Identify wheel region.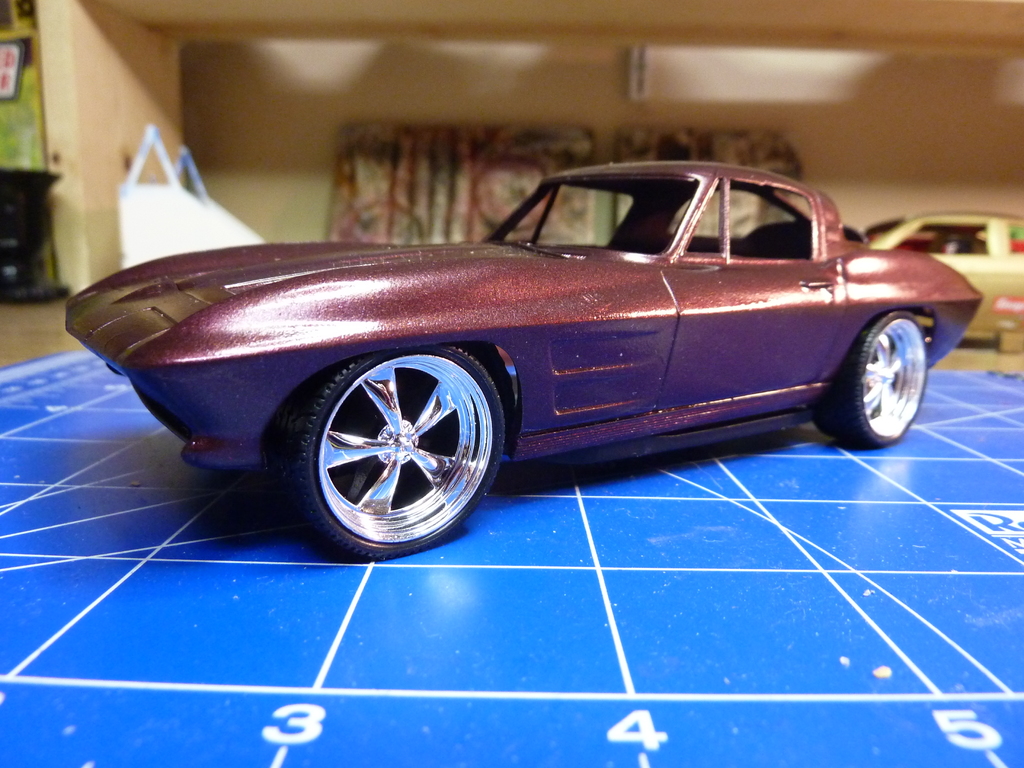
Region: Rect(810, 311, 931, 452).
